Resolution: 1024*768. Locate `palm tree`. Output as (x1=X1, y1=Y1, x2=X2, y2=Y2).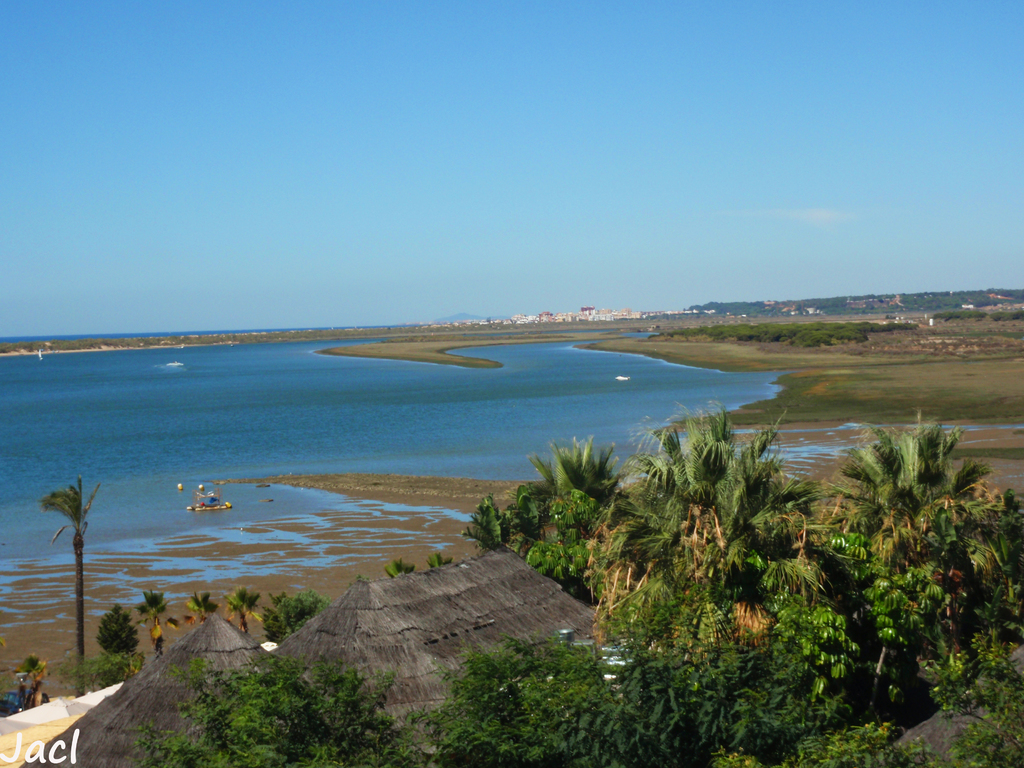
(x1=227, y1=593, x2=259, y2=643).
